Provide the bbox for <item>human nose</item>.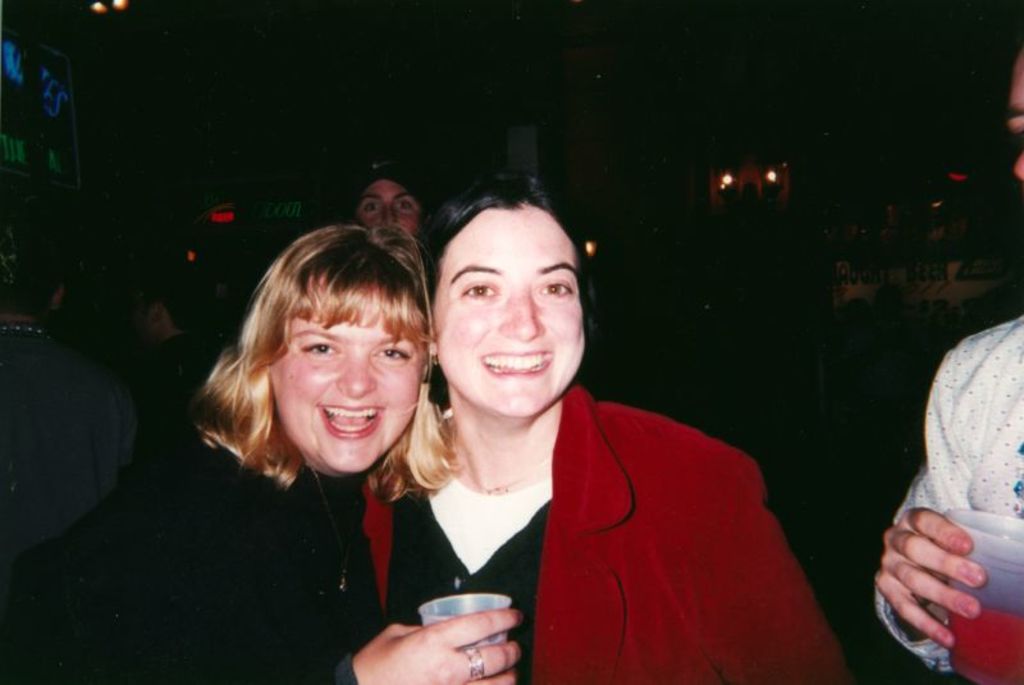
<region>335, 355, 380, 401</region>.
